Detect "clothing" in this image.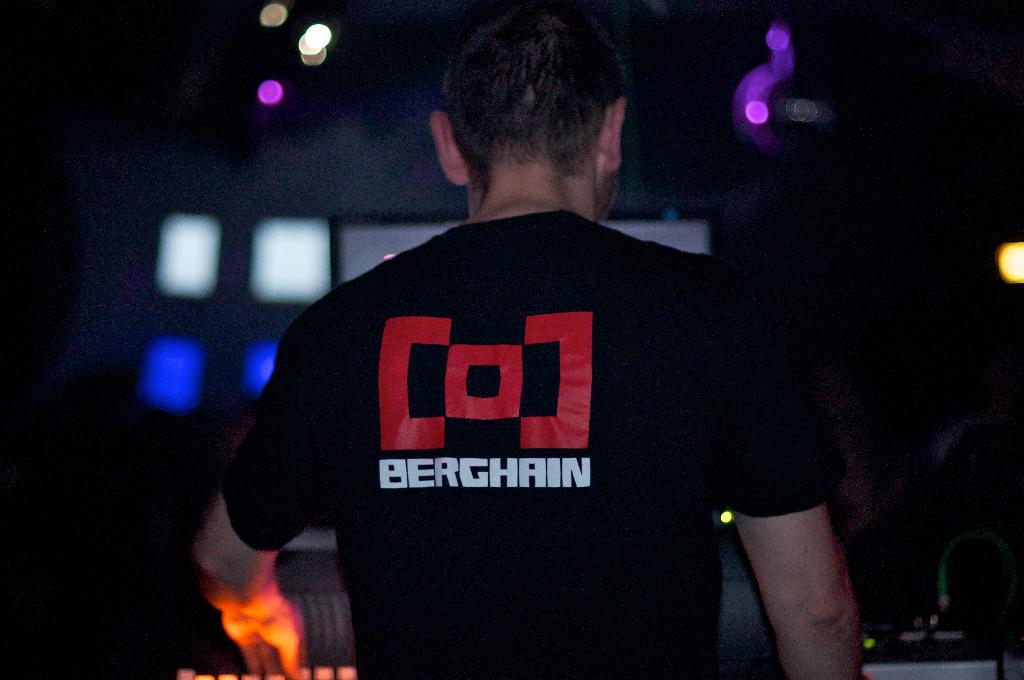
Detection: {"x1": 209, "y1": 202, "x2": 849, "y2": 679}.
